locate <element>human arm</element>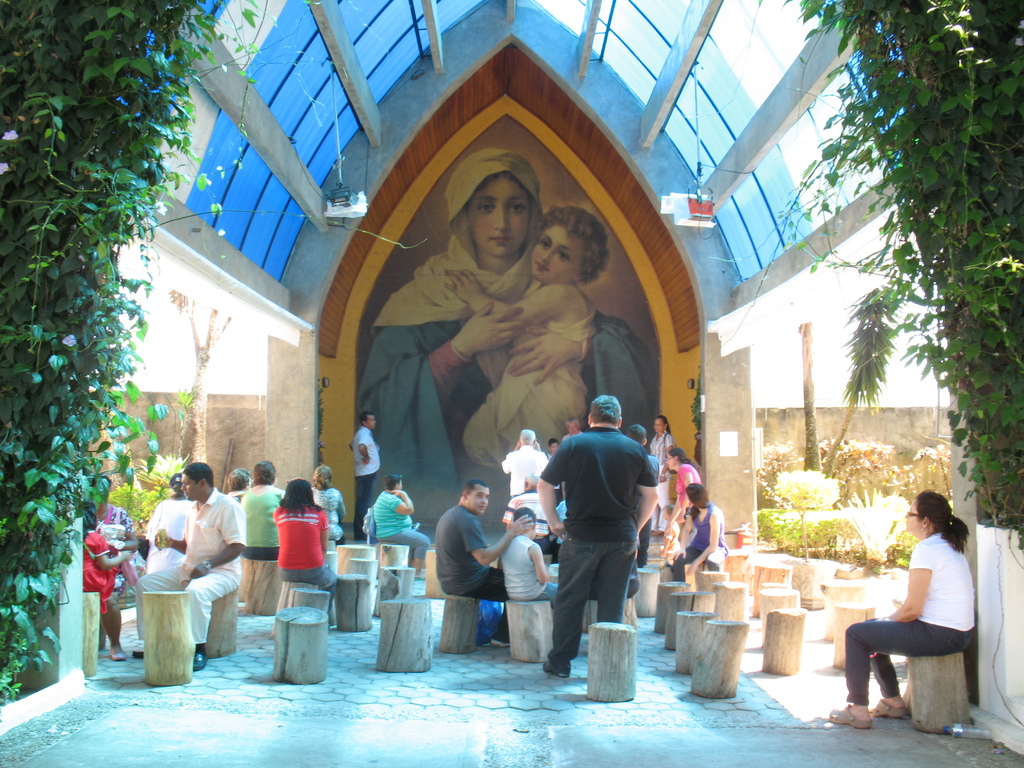
681 507 719 577
